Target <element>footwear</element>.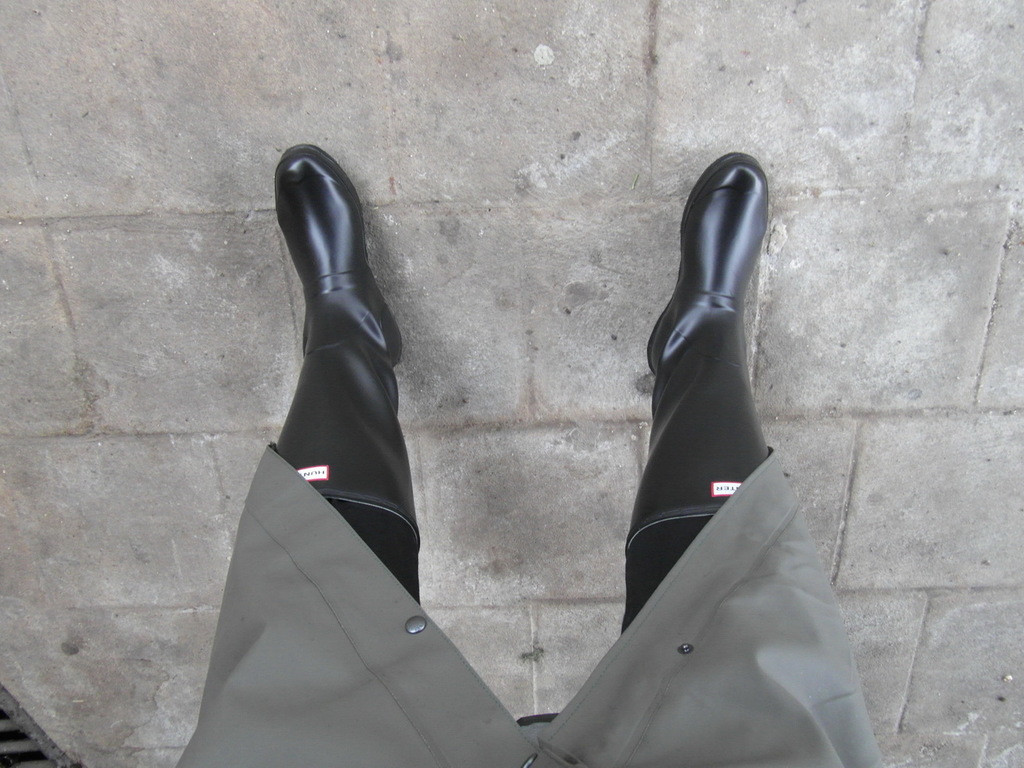
Target region: [612,162,812,641].
